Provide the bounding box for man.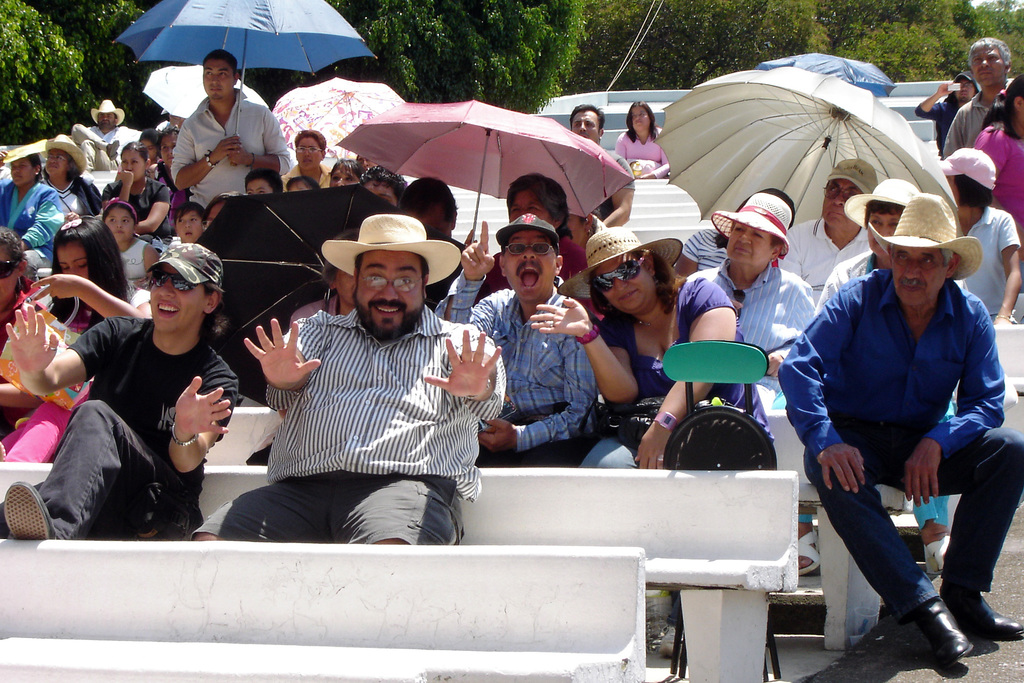
crop(765, 154, 881, 319).
